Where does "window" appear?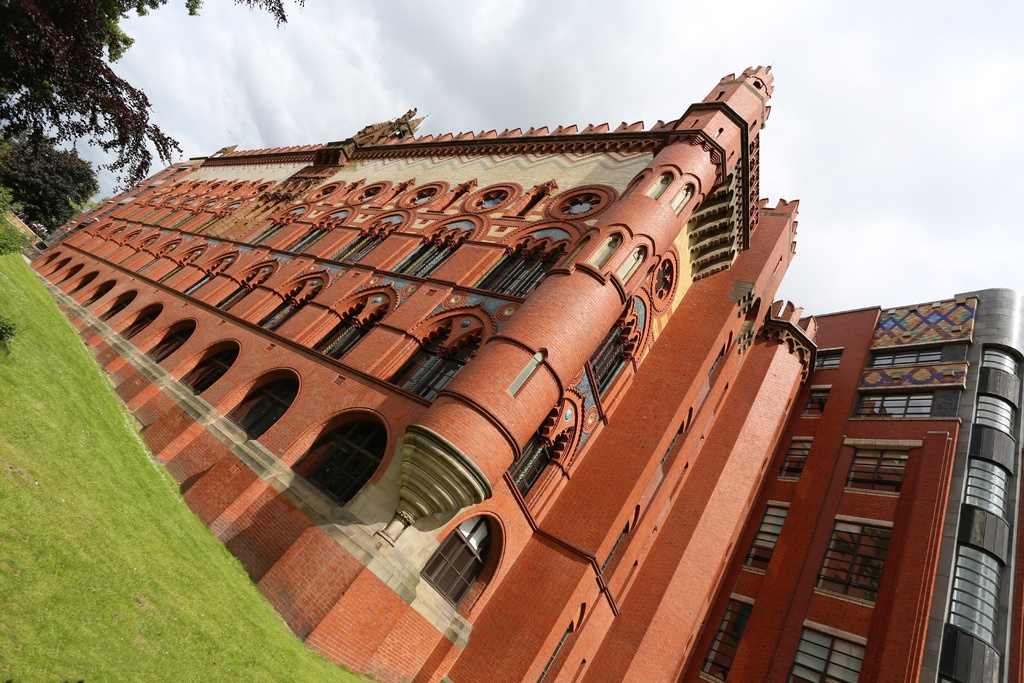
Appears at BBox(423, 514, 490, 605).
